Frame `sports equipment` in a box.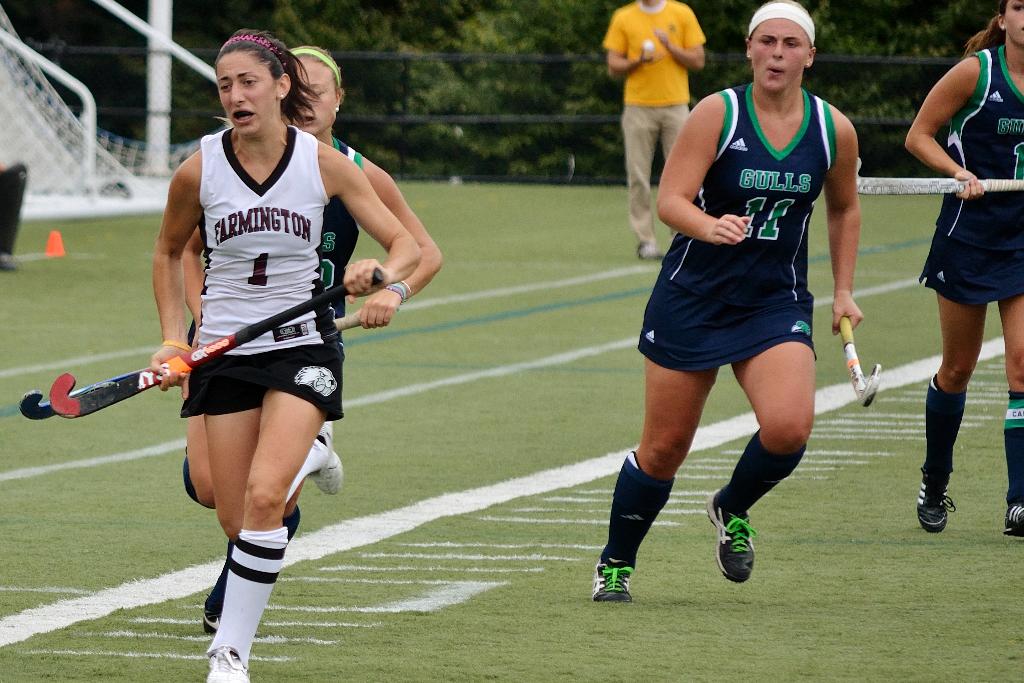
[48,261,385,415].
